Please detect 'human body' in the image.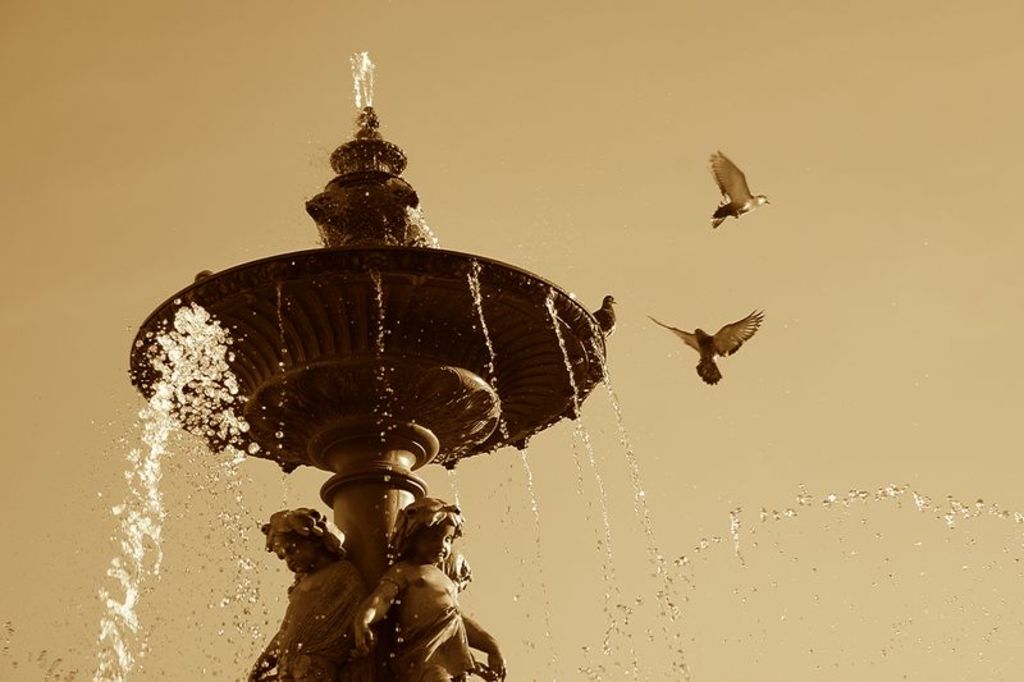
353 498 506 681.
